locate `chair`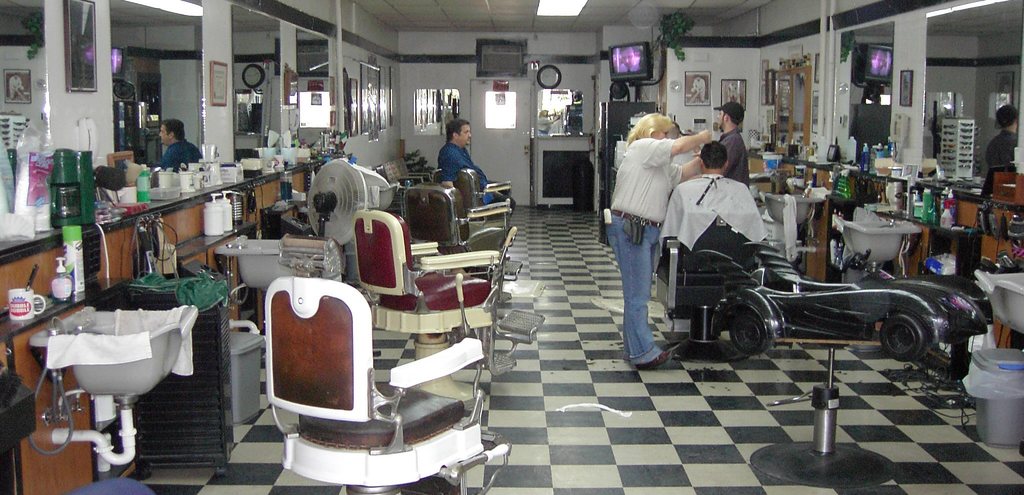
Rect(353, 206, 508, 409)
